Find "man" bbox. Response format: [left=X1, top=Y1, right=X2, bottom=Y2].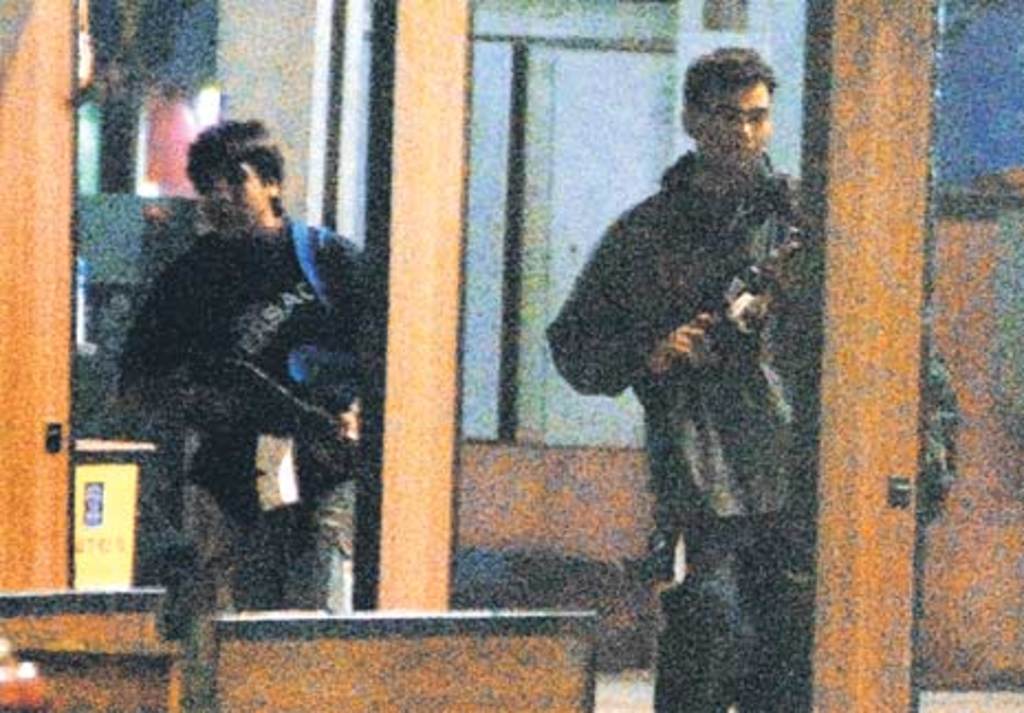
[left=546, top=42, right=808, bottom=711].
